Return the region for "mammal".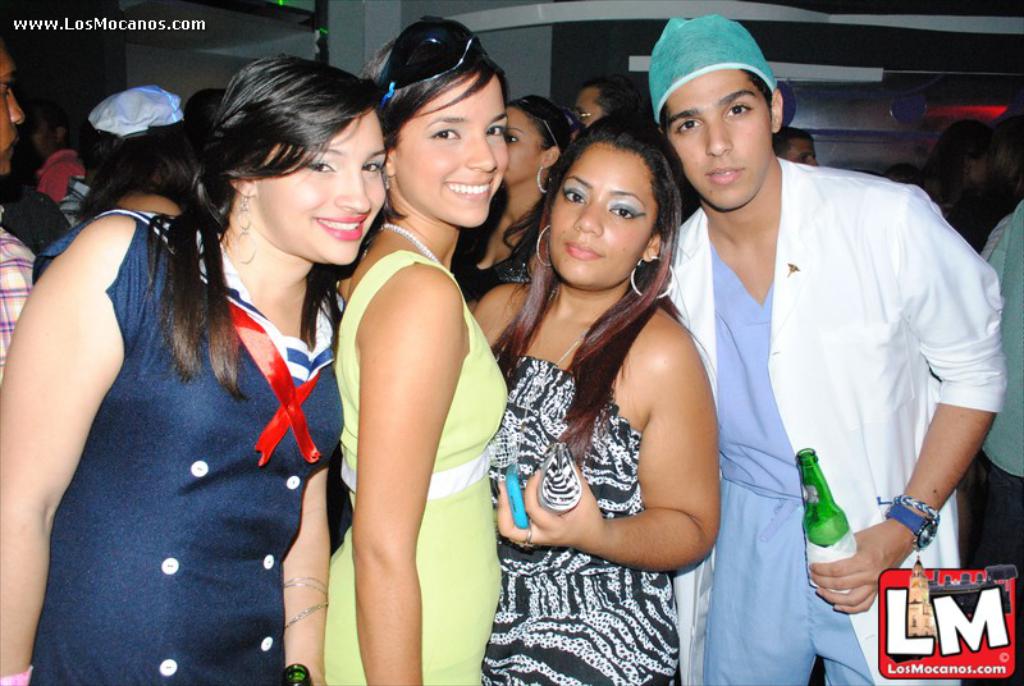
643:68:1006:639.
